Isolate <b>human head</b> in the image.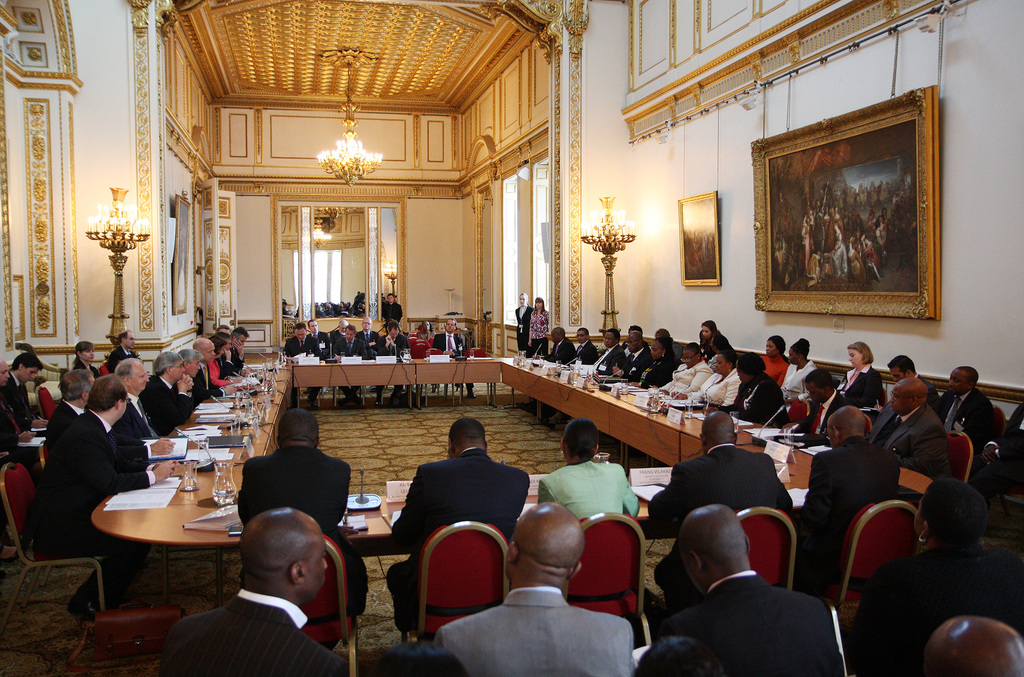
Isolated region: bbox(349, 328, 358, 342).
